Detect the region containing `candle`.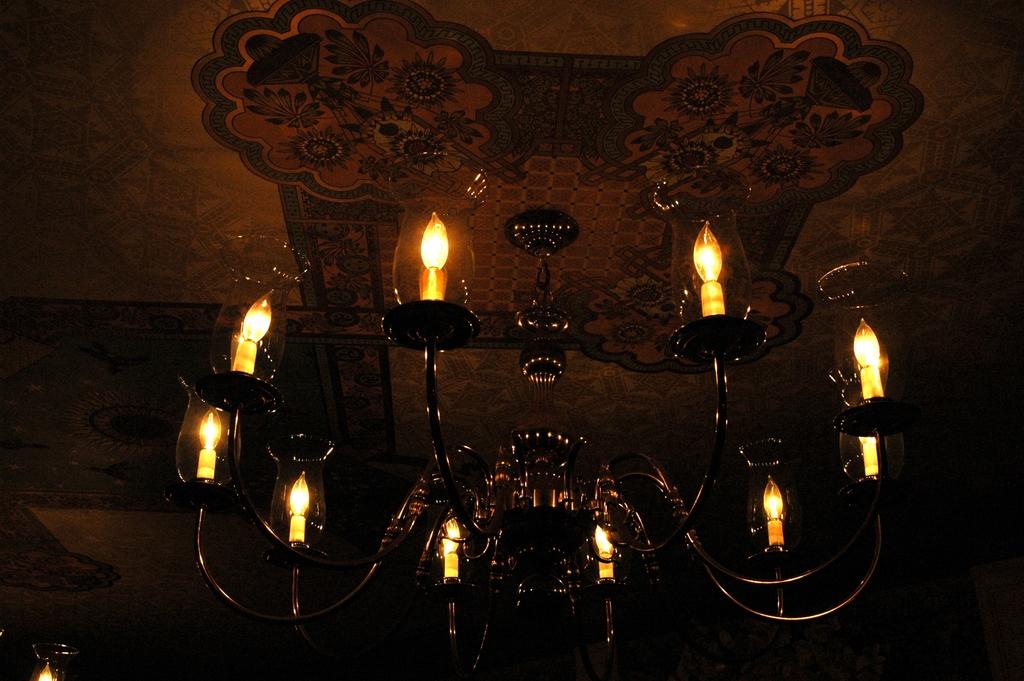
(291,470,305,545).
